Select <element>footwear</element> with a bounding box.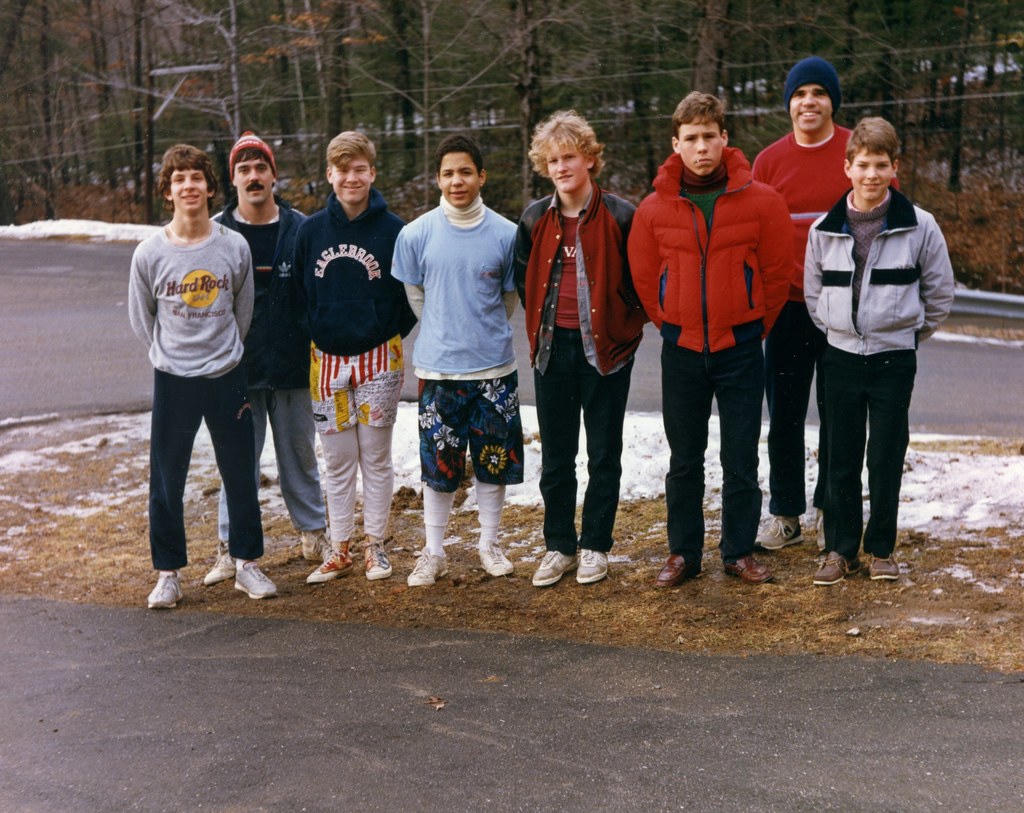
[x1=360, y1=538, x2=392, y2=581].
